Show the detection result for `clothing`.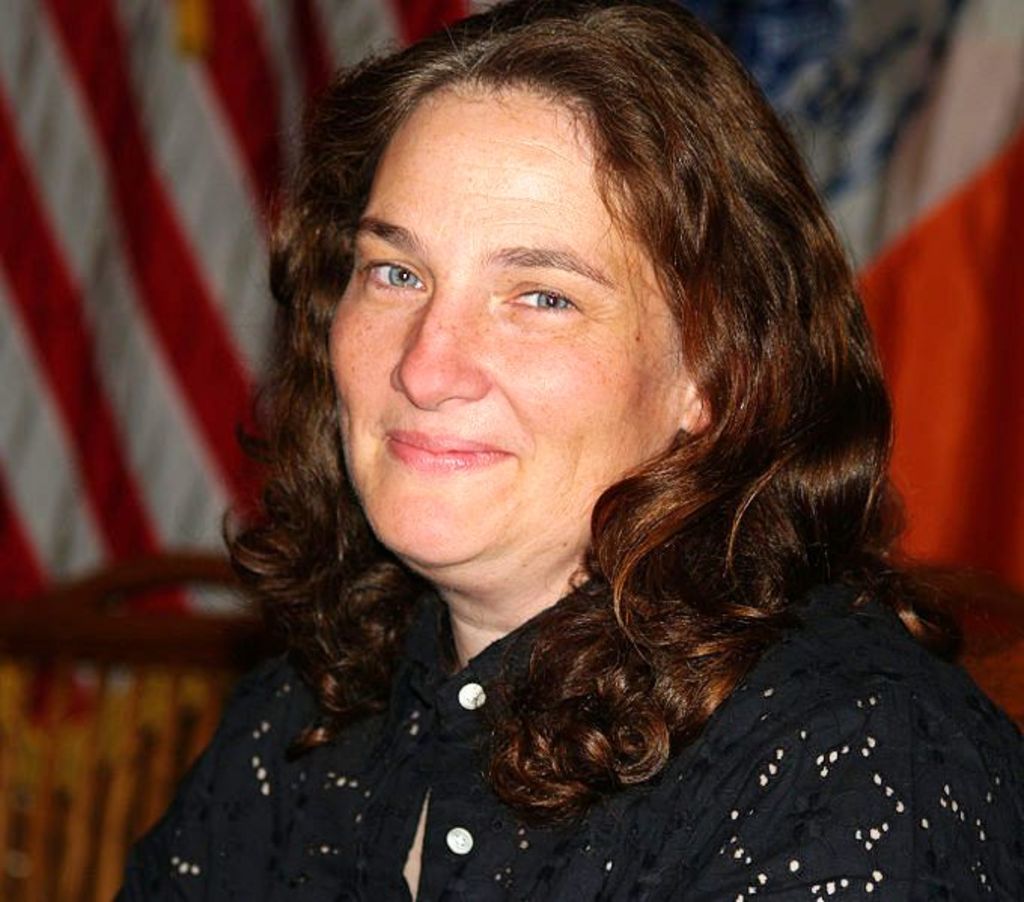
<region>81, 545, 1022, 900</region>.
